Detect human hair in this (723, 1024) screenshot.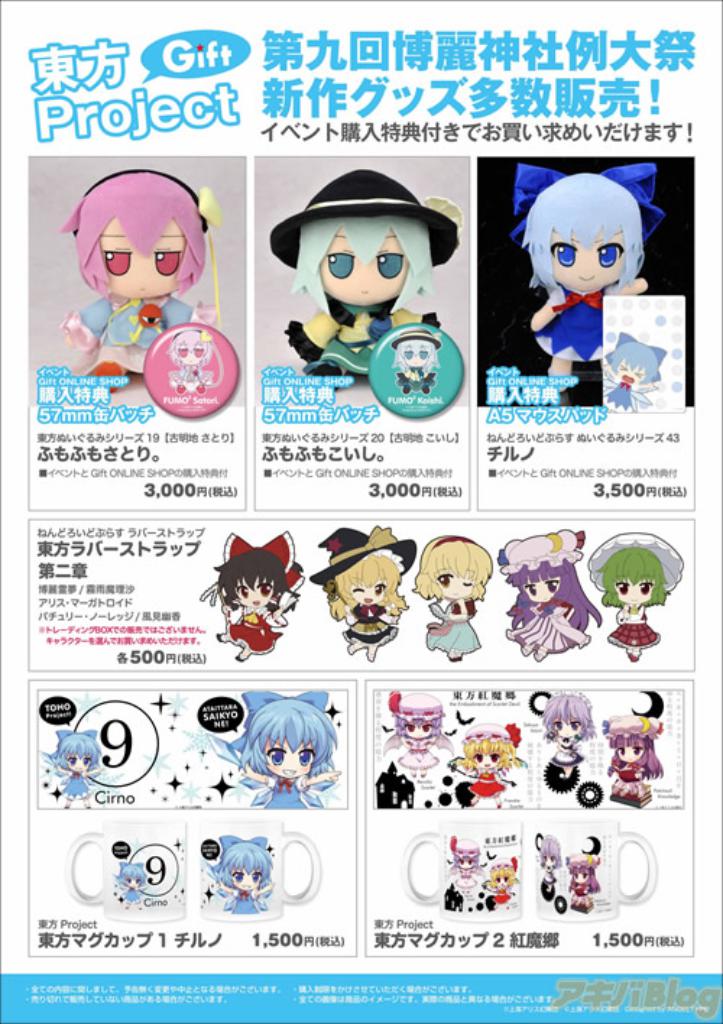
Detection: box(289, 216, 437, 317).
